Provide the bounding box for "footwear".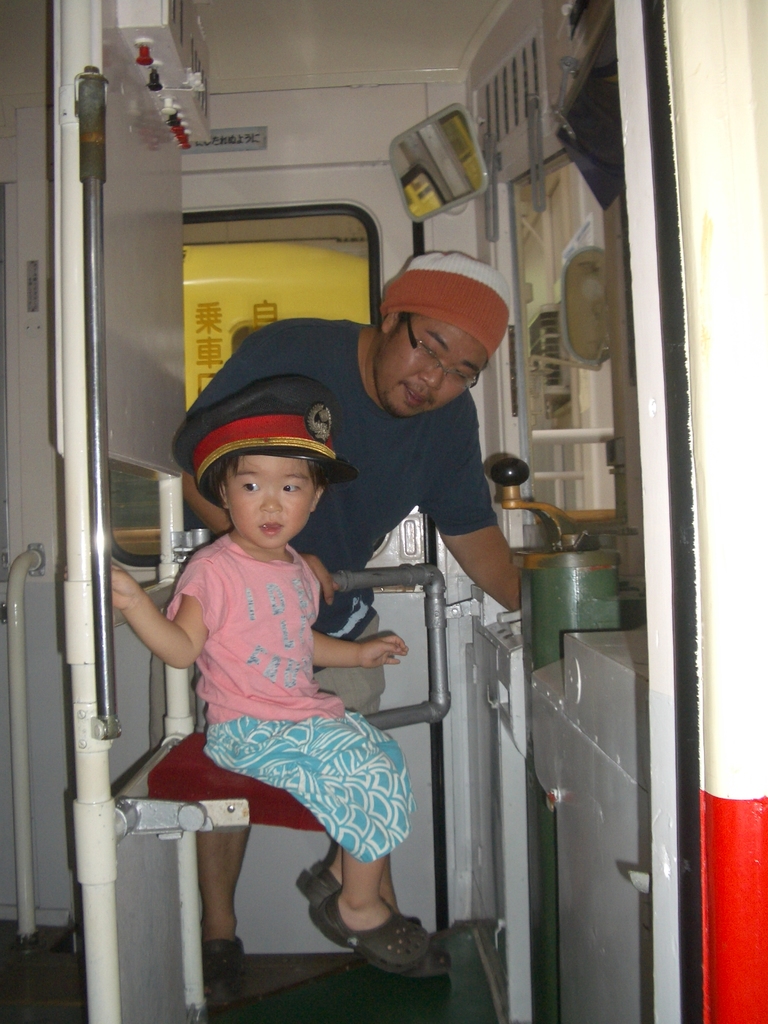
BBox(300, 863, 426, 920).
